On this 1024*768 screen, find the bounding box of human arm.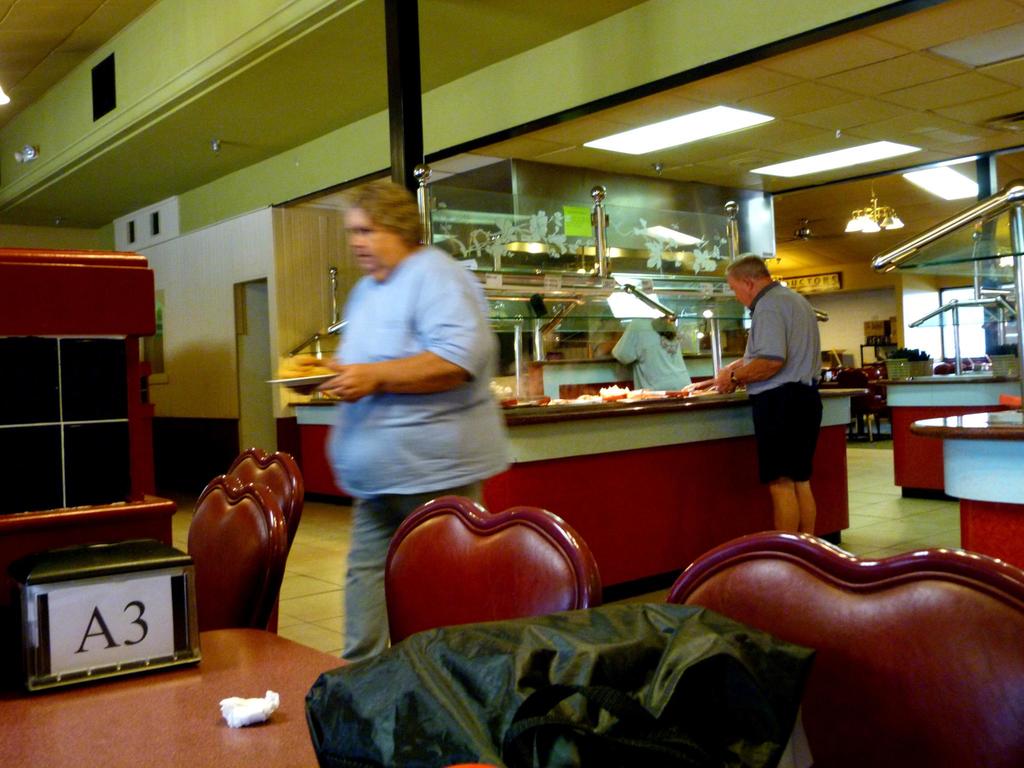
Bounding box: x1=611, y1=321, x2=641, y2=364.
